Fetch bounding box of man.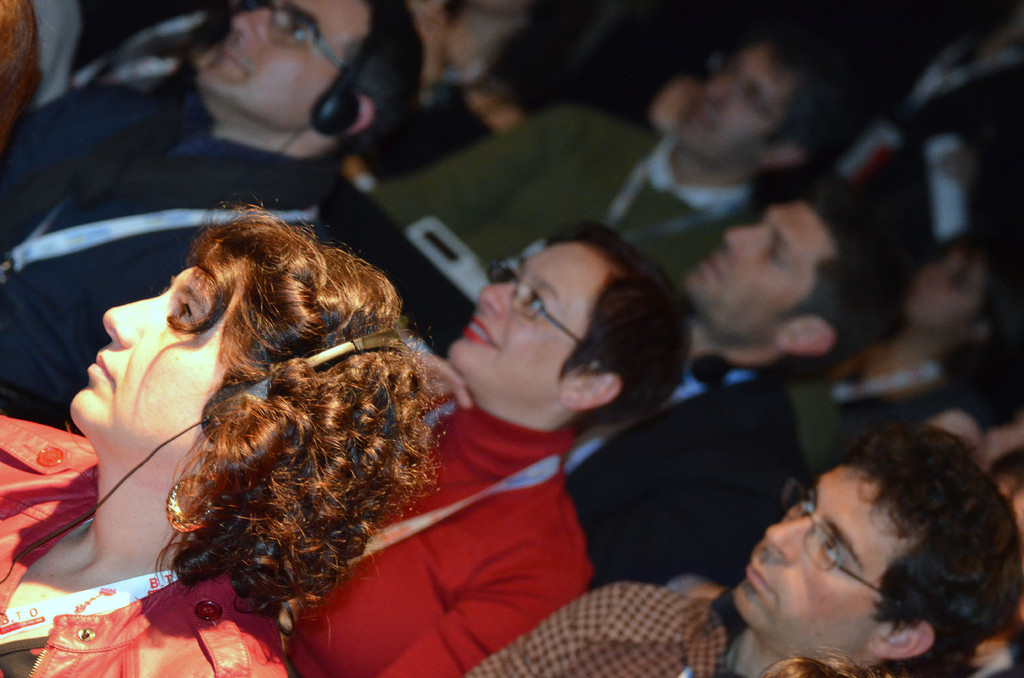
Bbox: bbox=(467, 419, 1023, 677).
